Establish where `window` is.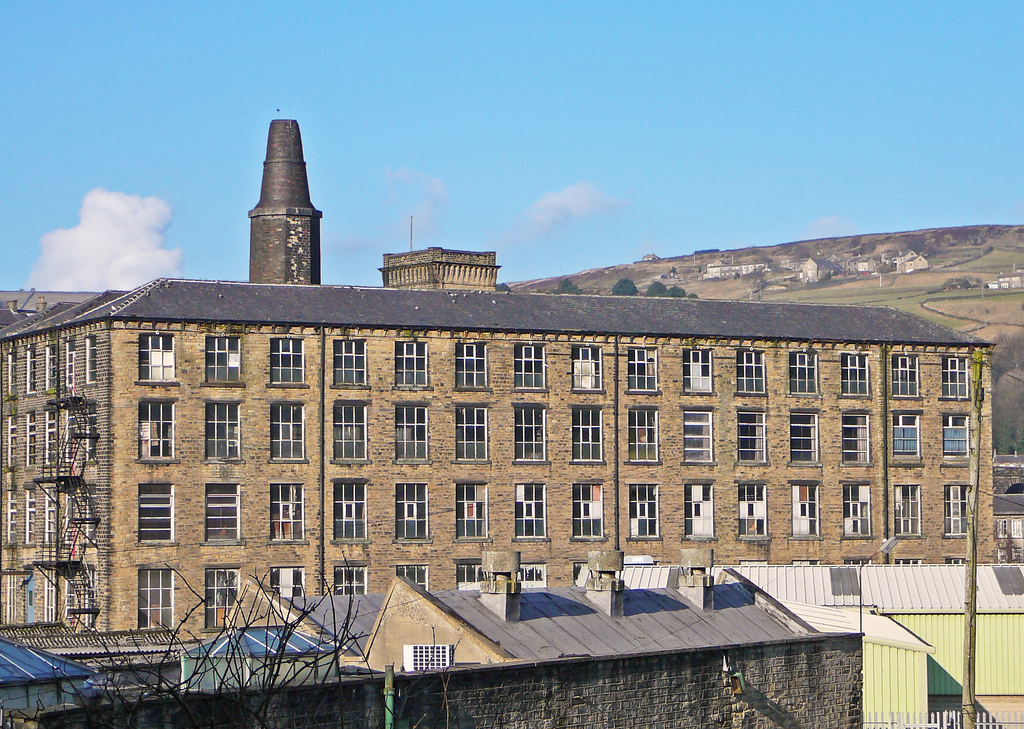
Established at 683:485:719:542.
